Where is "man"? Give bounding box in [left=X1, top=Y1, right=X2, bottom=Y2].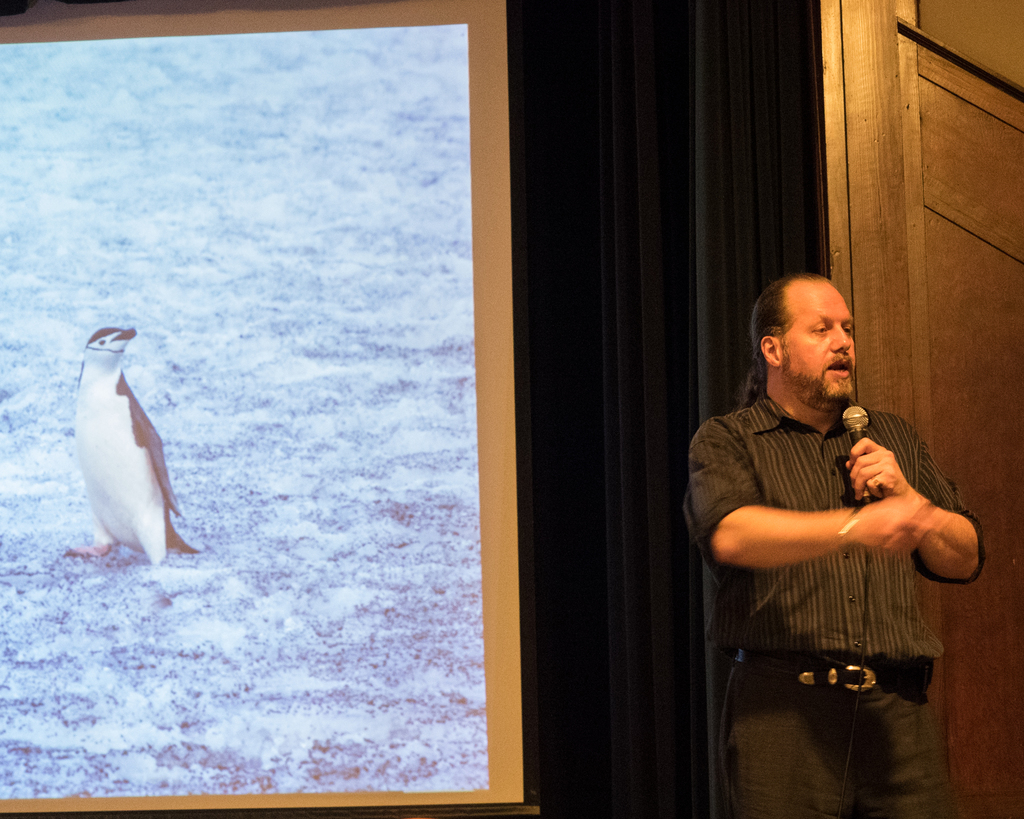
[left=675, top=266, right=993, bottom=818].
